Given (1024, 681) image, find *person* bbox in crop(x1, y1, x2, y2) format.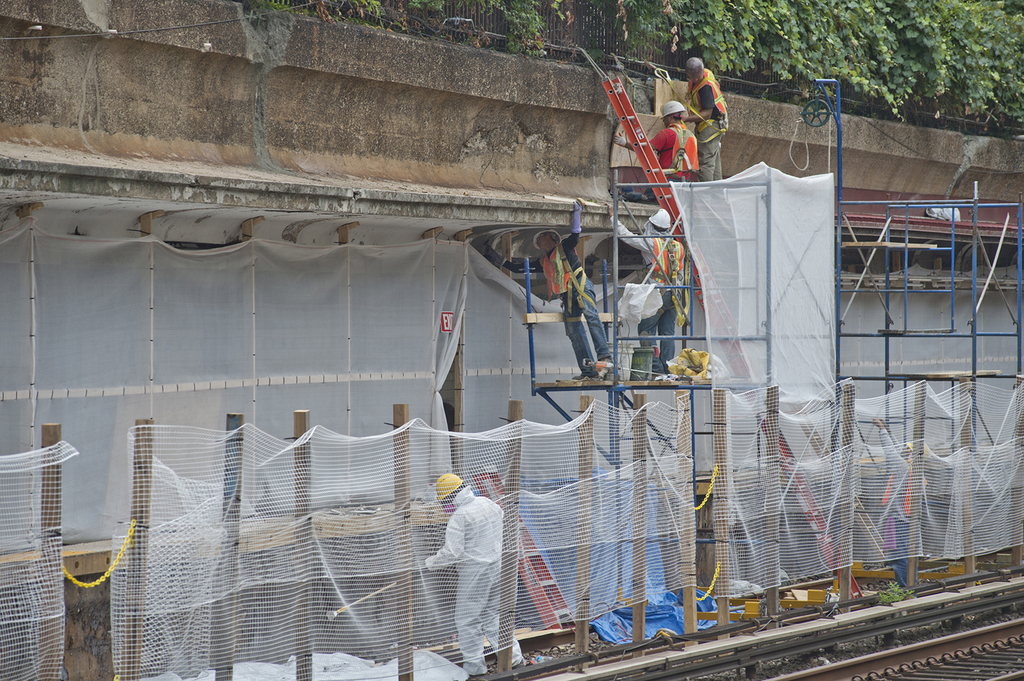
crop(609, 94, 703, 189).
